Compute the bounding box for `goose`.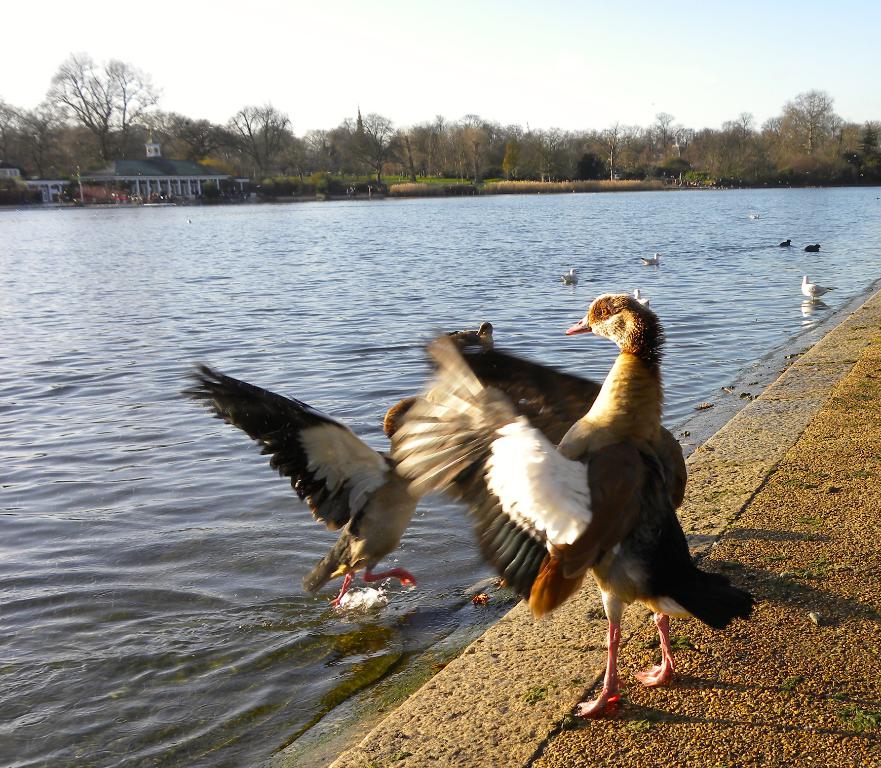
rect(801, 241, 823, 253).
